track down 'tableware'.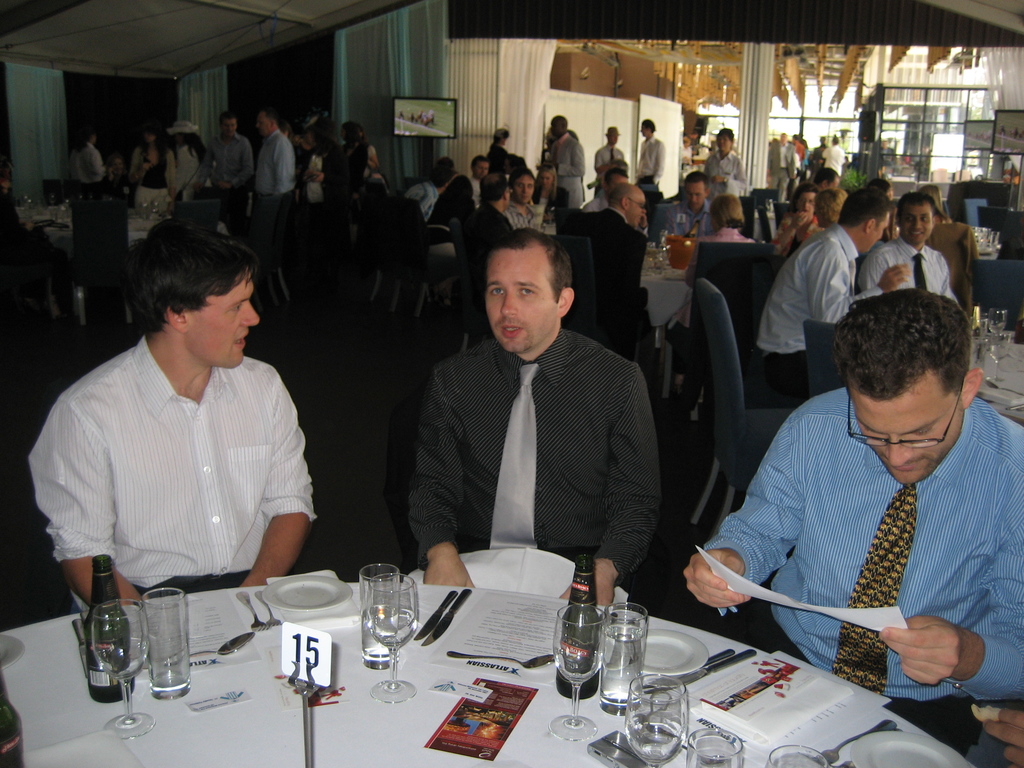
Tracked to <region>235, 590, 271, 631</region>.
